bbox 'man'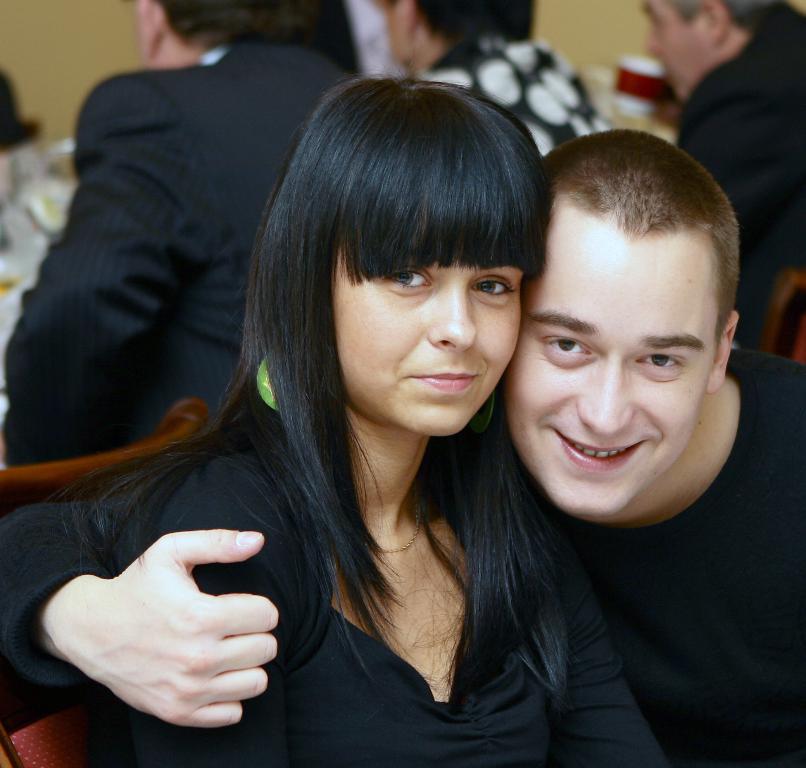
region(0, 131, 805, 767)
